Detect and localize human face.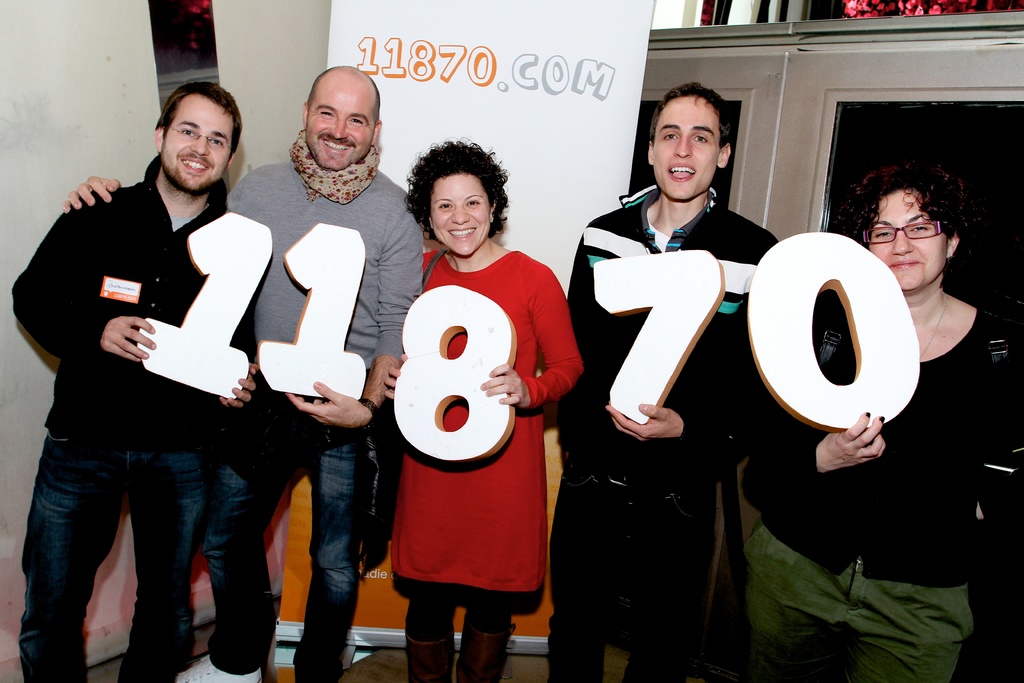
Localized at l=164, t=95, r=234, b=194.
